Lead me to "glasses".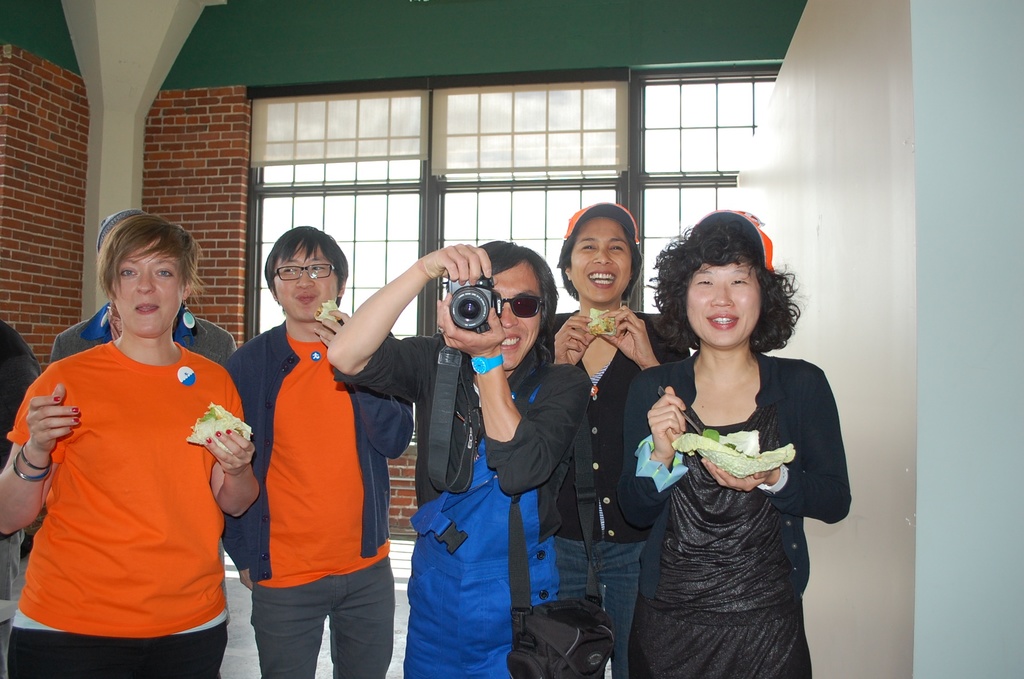
Lead to Rect(497, 292, 544, 320).
